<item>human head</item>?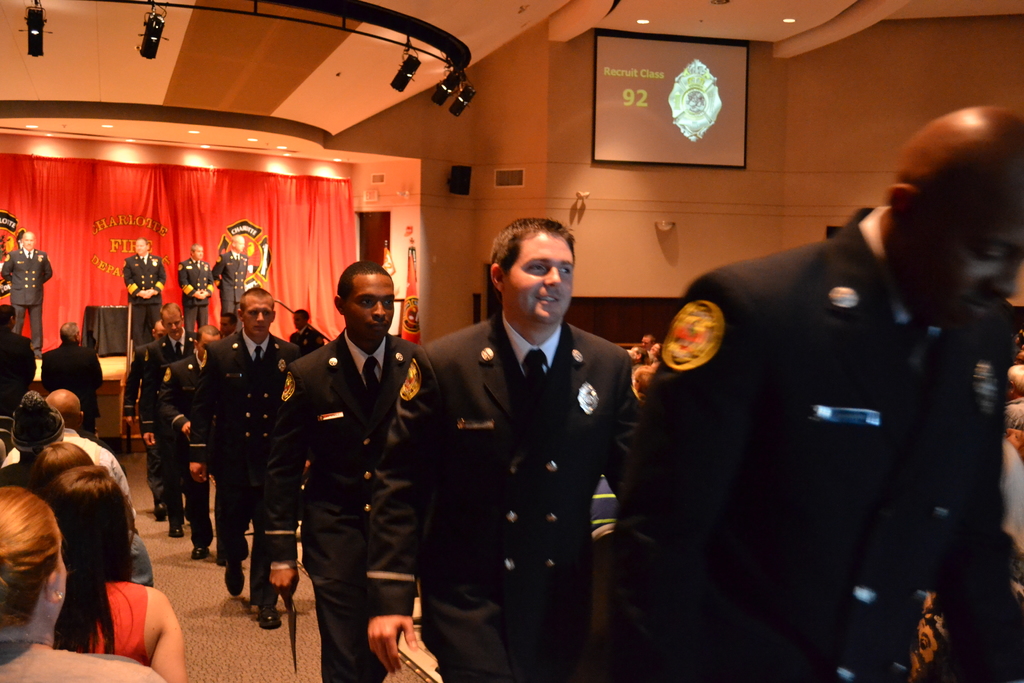
[154, 319, 168, 342]
